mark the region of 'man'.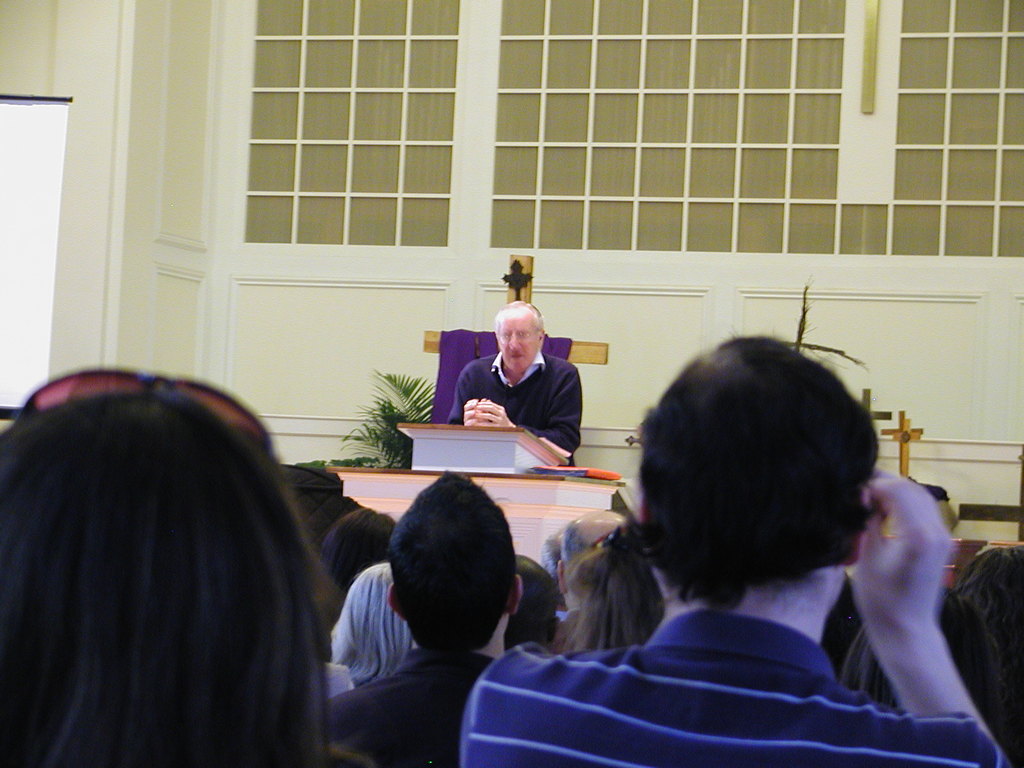
Region: [x1=329, y1=471, x2=525, y2=767].
